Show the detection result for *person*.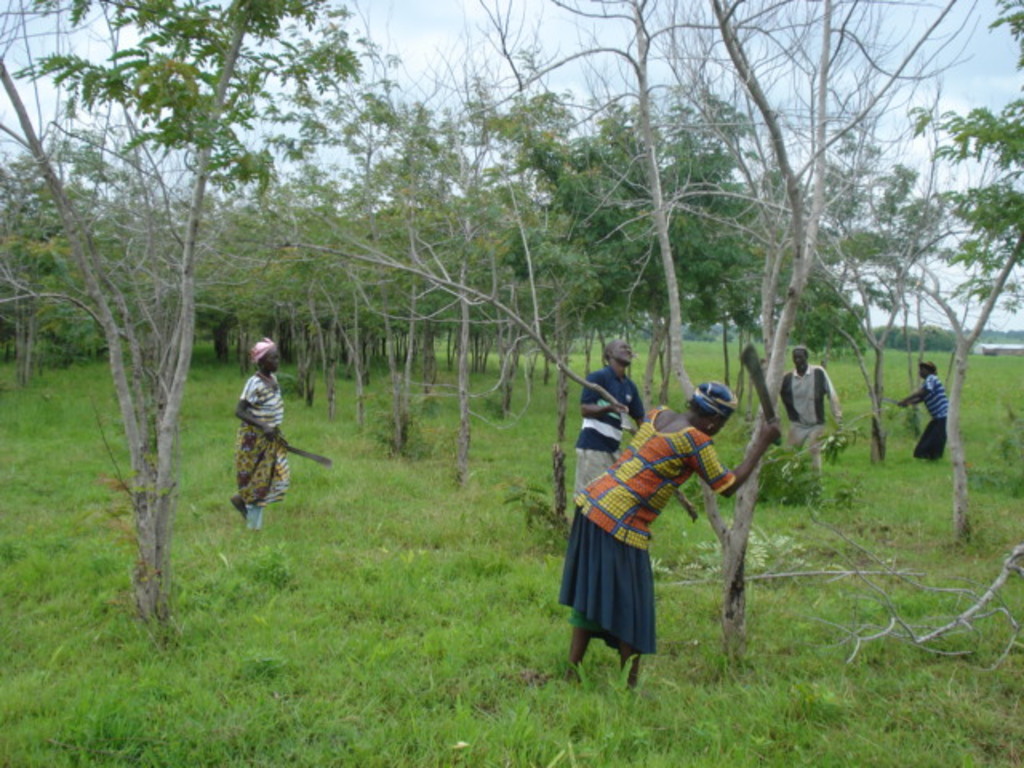
(x1=792, y1=349, x2=837, y2=488).
